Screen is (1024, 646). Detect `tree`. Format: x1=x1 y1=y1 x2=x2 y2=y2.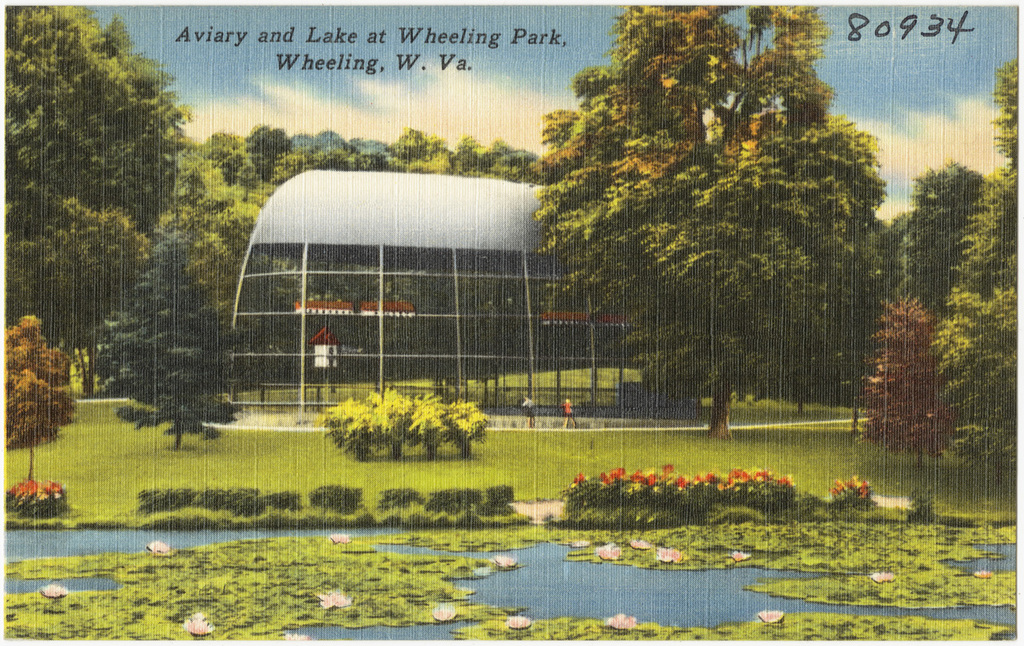
x1=79 y1=234 x2=250 y2=456.
